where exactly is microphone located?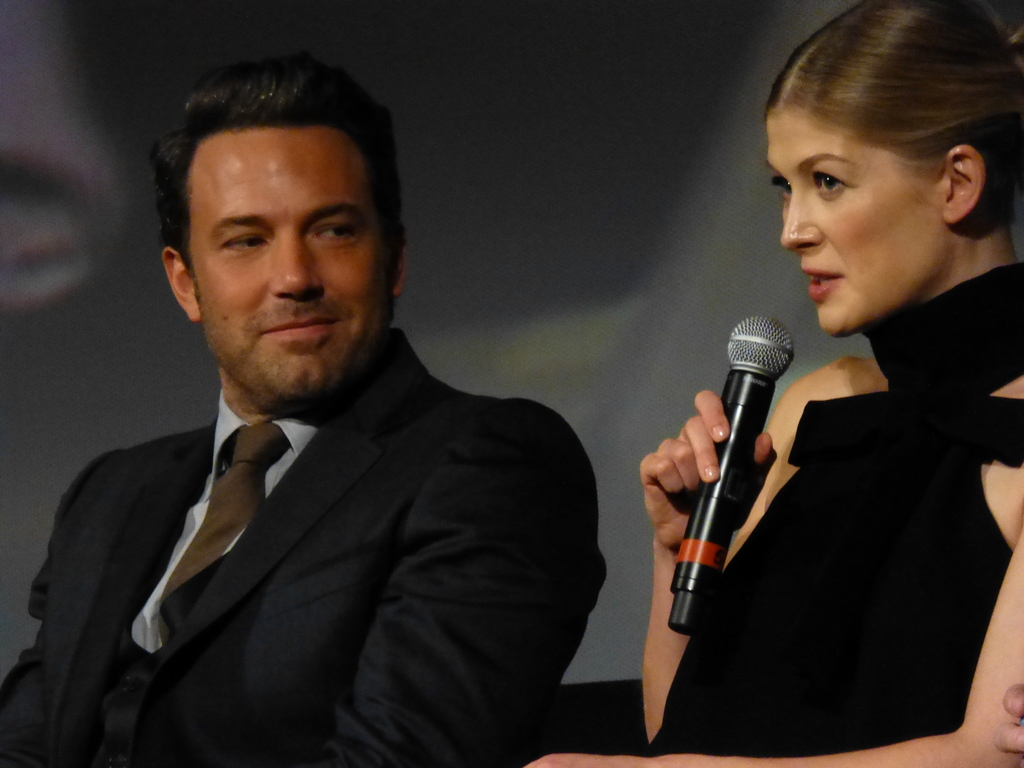
Its bounding box is bbox=[660, 307, 810, 643].
